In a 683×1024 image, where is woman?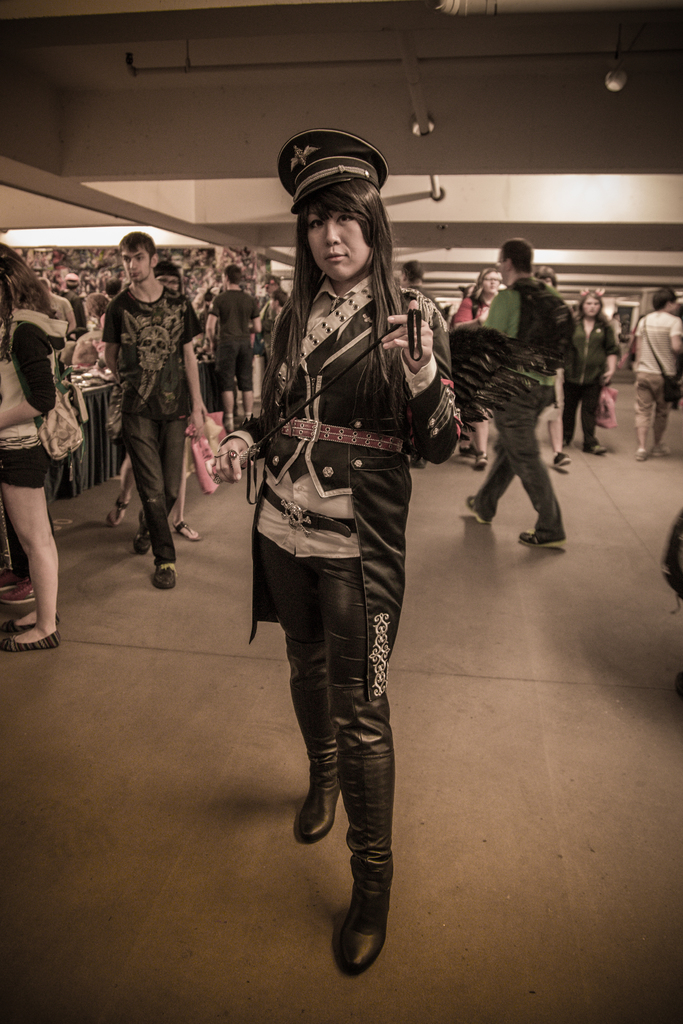
box(0, 247, 85, 652).
